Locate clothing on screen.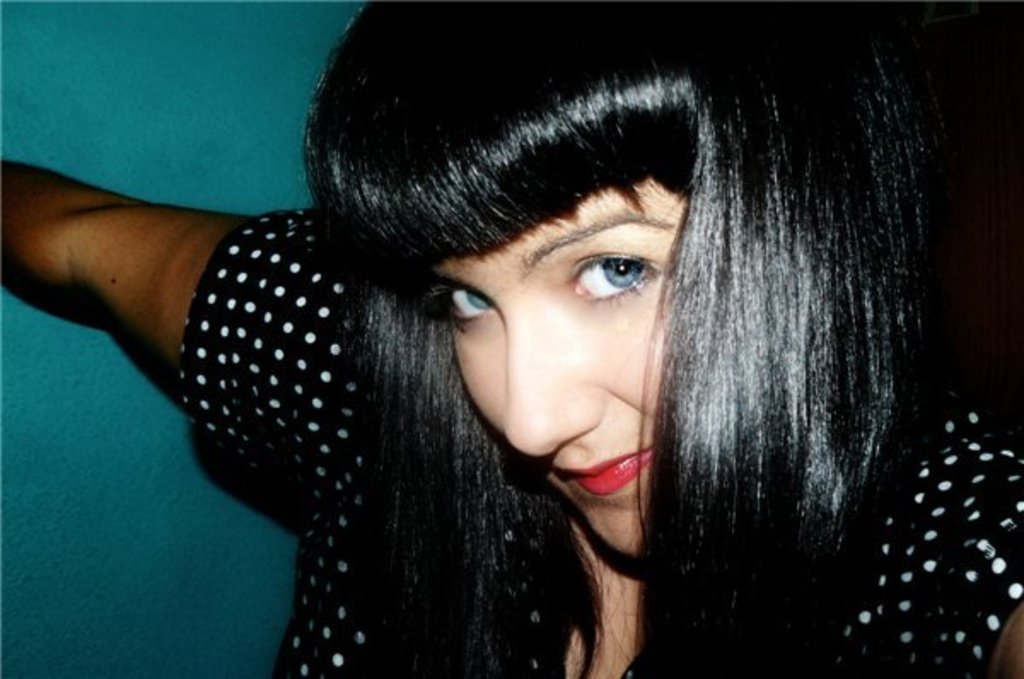
On screen at 61/140/899/665.
